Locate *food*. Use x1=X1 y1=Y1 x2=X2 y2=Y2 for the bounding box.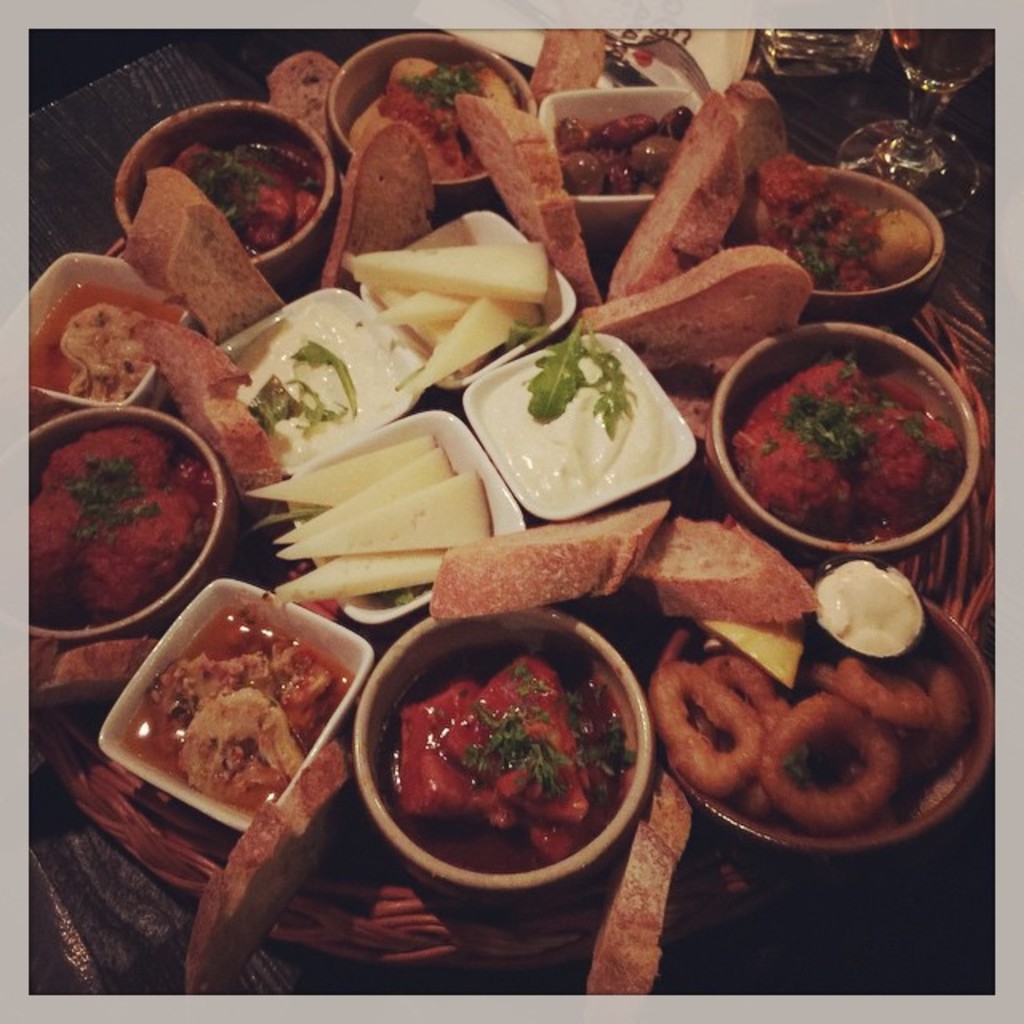
x1=109 y1=605 x2=352 y2=818.
